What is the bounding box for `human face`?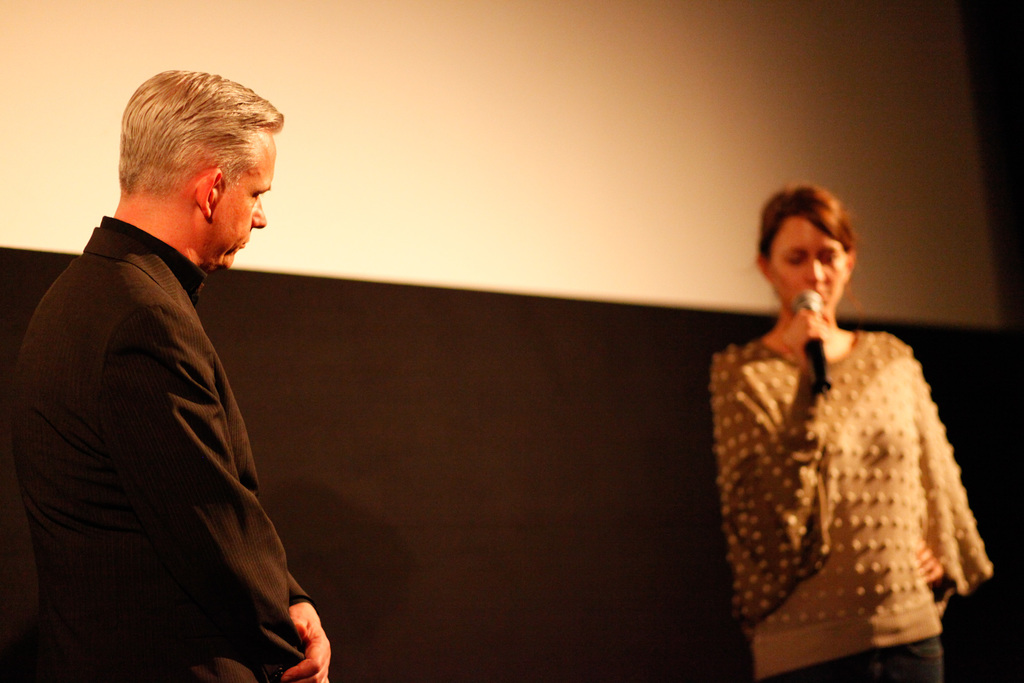
rect(773, 208, 847, 315).
